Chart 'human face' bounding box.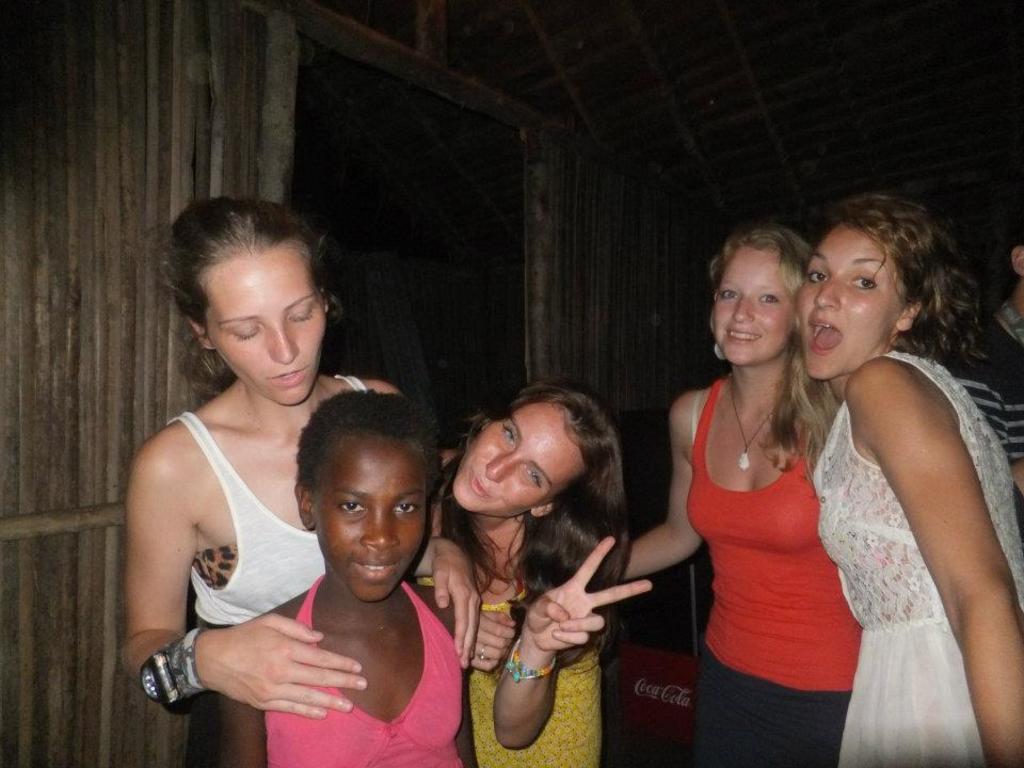
Charted: <bbox>706, 236, 796, 365</bbox>.
